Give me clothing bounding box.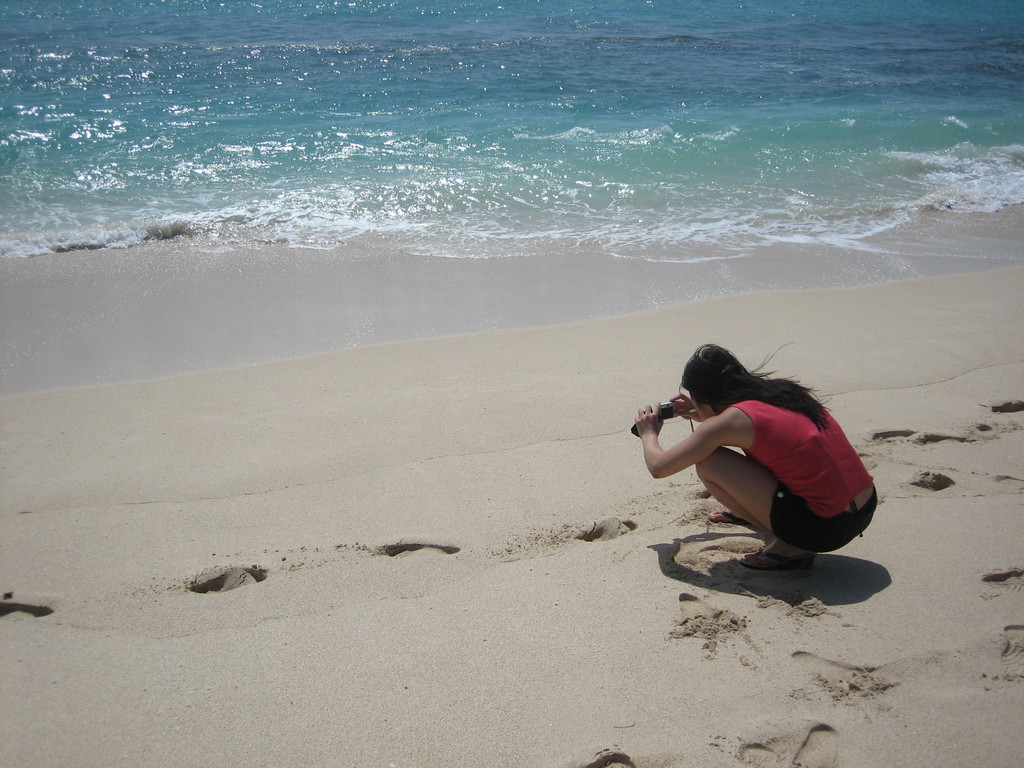
bbox=(691, 356, 889, 560).
